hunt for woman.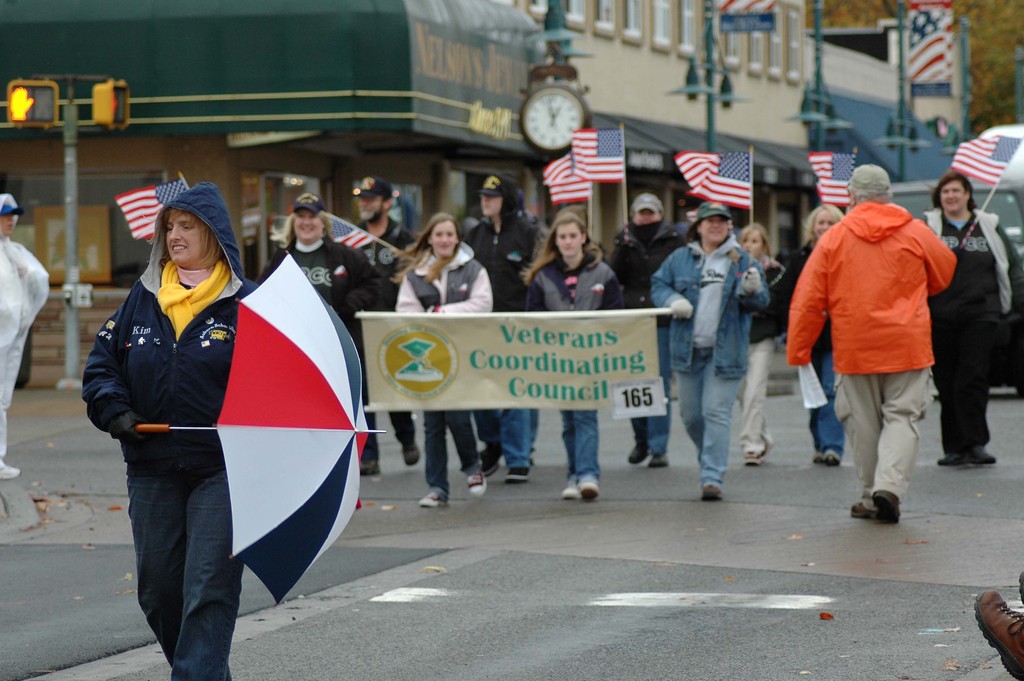
Hunted down at pyautogui.locateOnScreen(520, 209, 625, 504).
